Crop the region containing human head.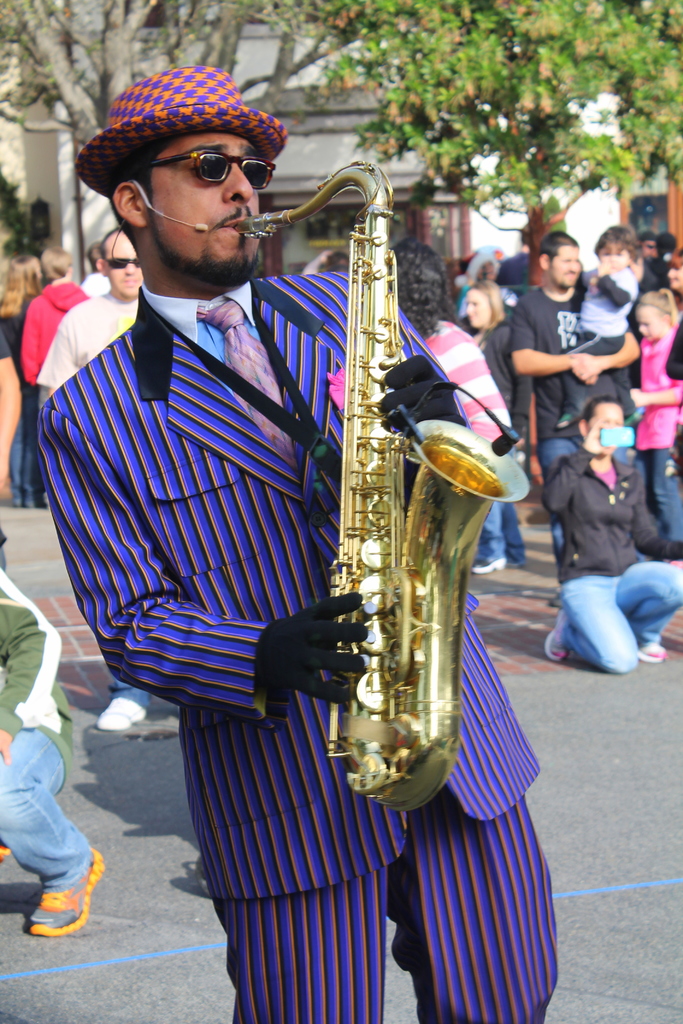
Crop region: 391, 236, 451, 297.
